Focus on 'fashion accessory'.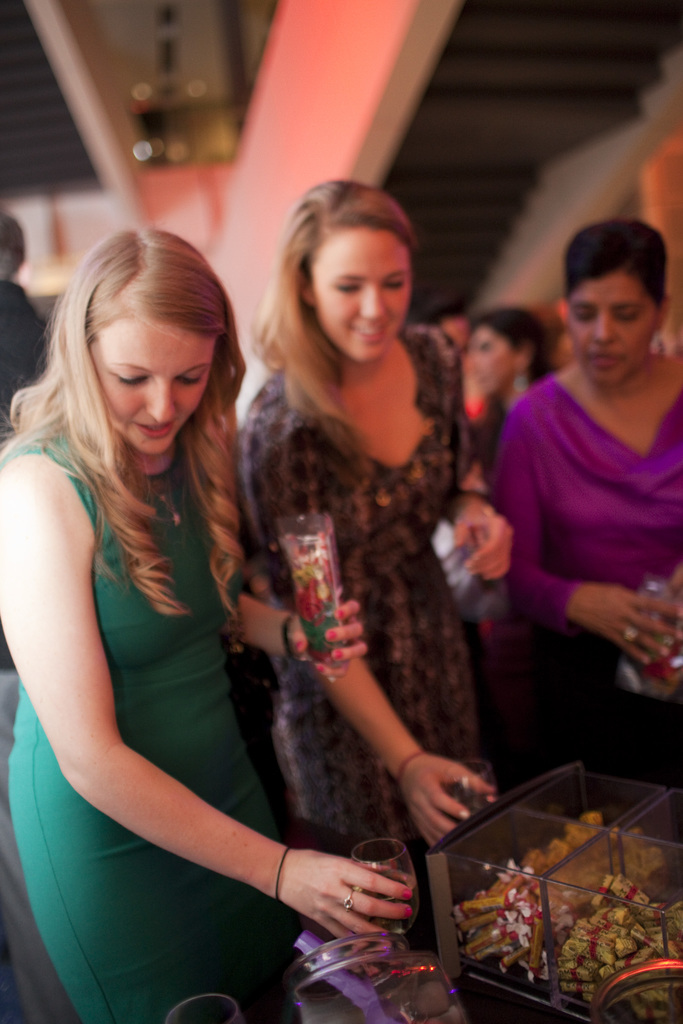
Focused at (623,622,641,640).
